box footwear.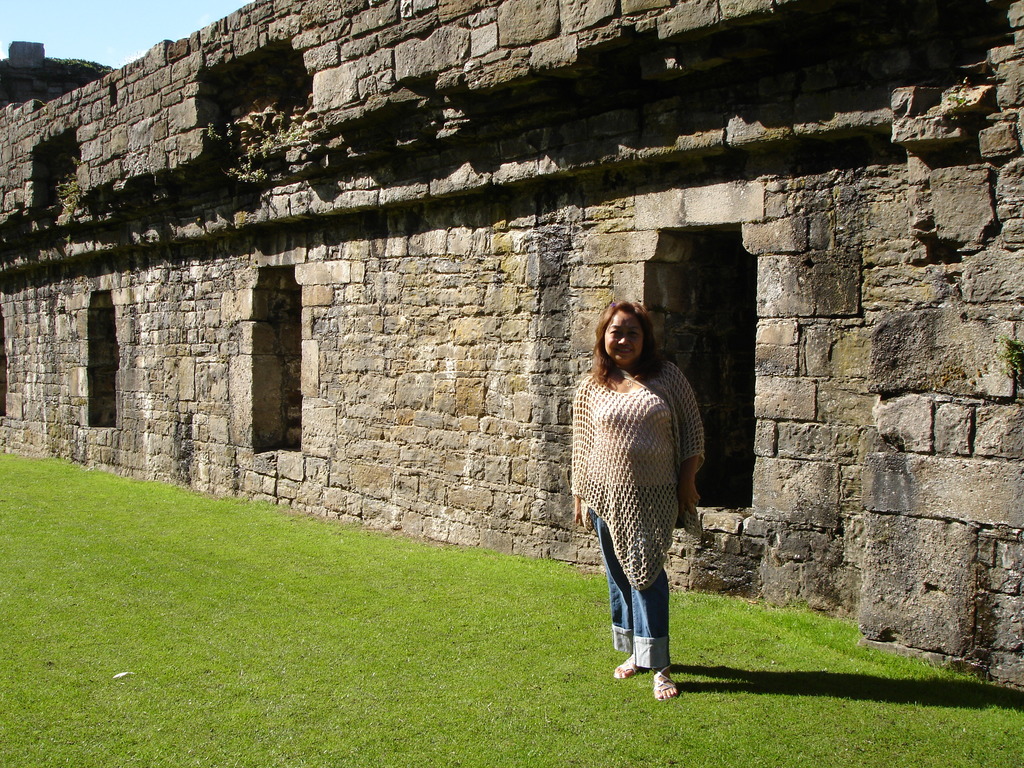
[left=611, top=653, right=641, bottom=680].
